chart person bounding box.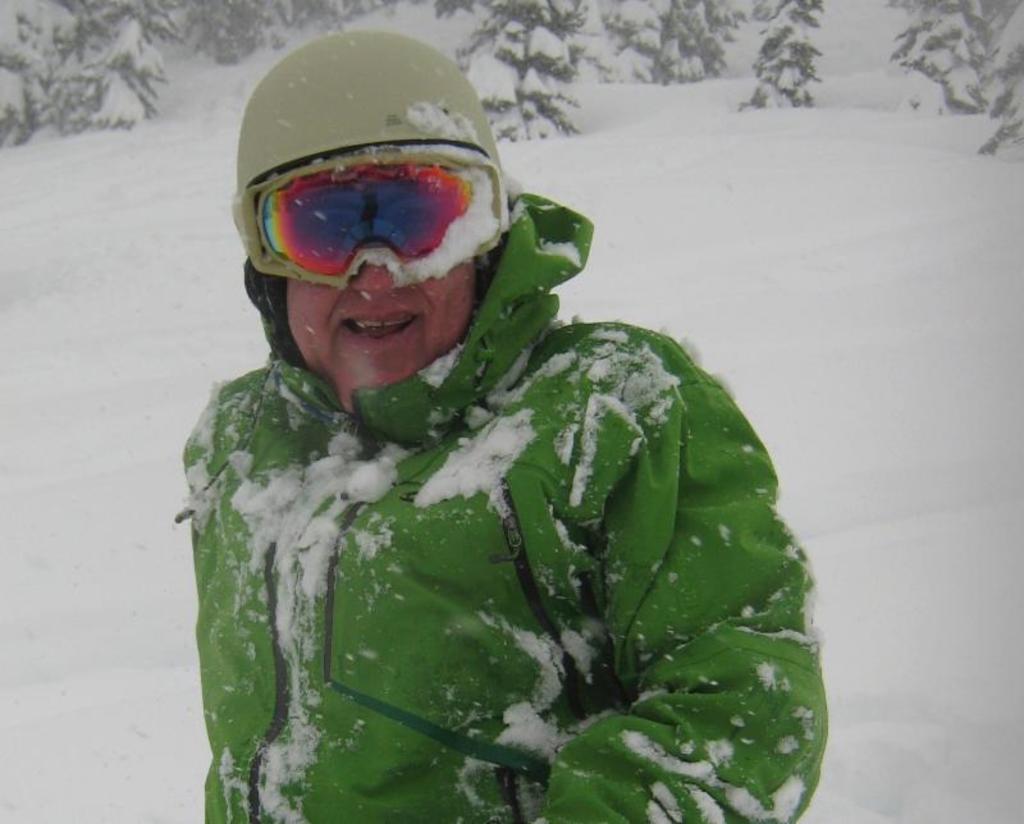
Charted: [x1=169, y1=70, x2=833, y2=800].
